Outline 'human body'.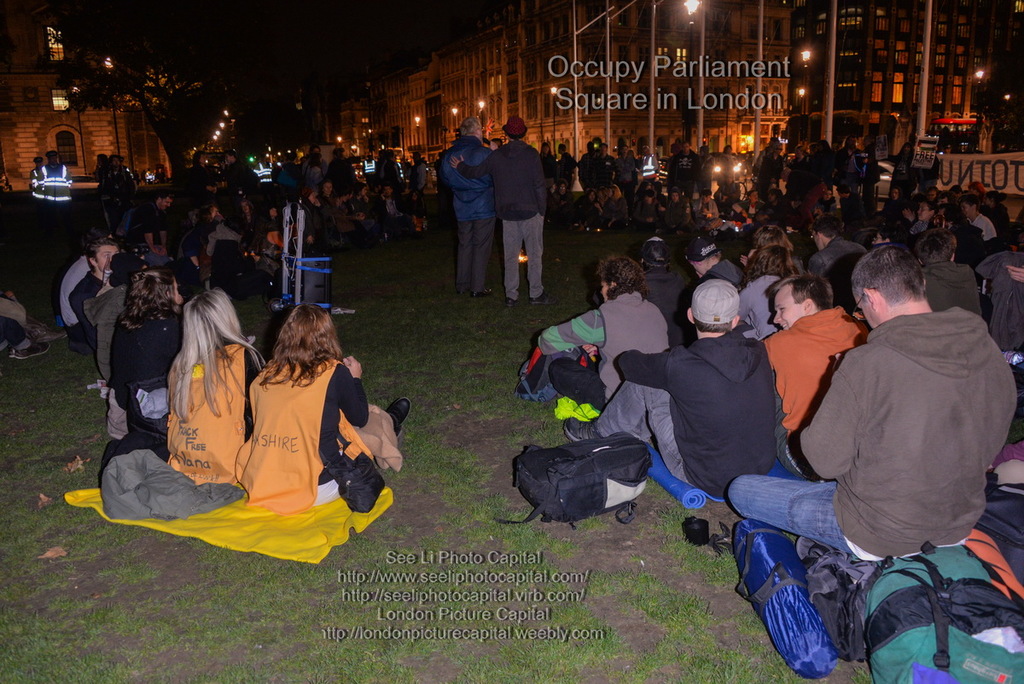
Outline: detection(561, 330, 786, 496).
